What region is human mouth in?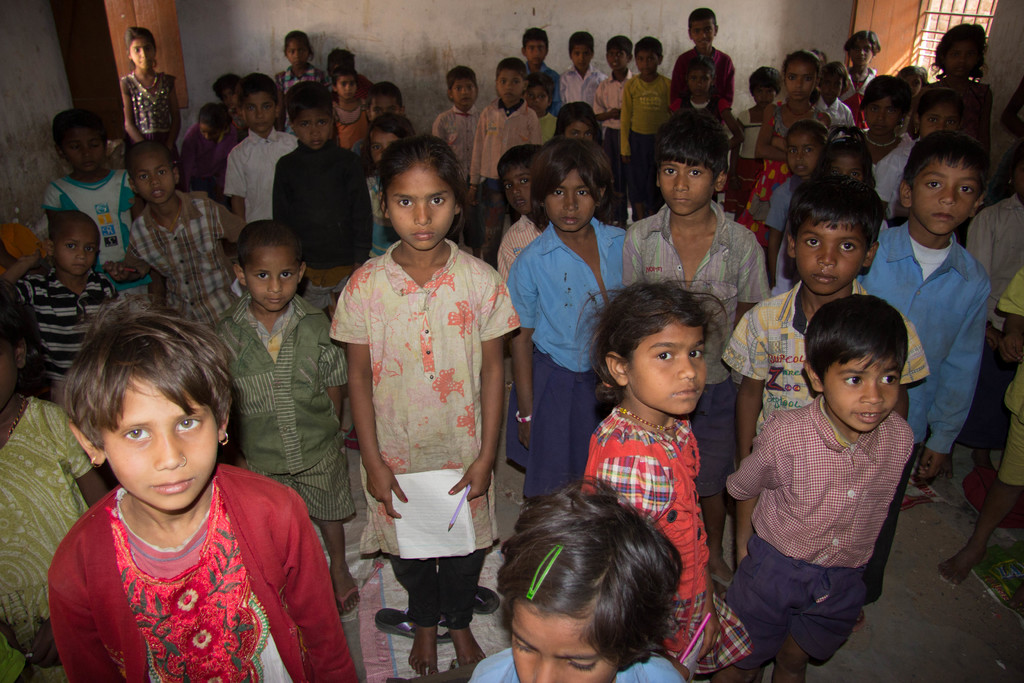
pyautogui.locateOnScreen(791, 91, 800, 95).
